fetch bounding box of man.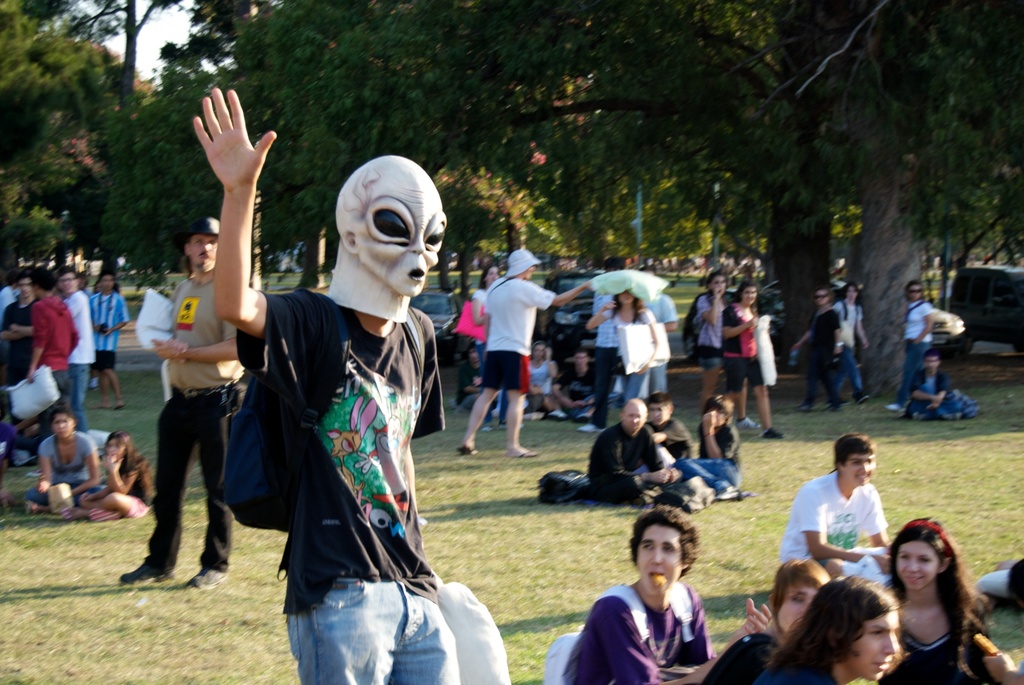
Bbox: bbox=[576, 258, 624, 429].
